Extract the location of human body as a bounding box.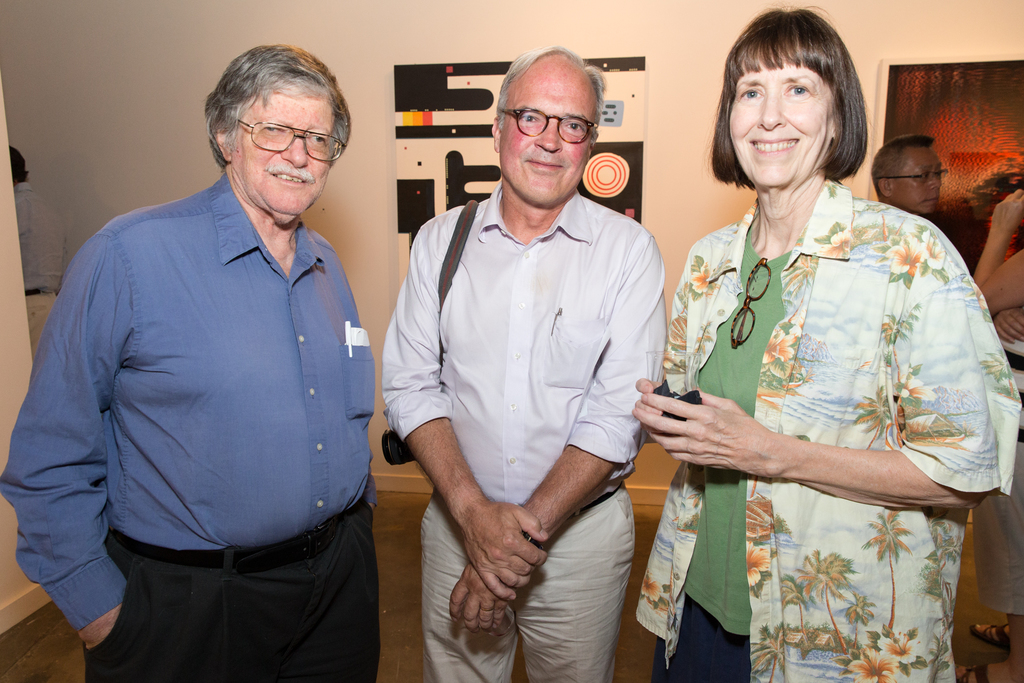
locate(1, 165, 382, 682).
